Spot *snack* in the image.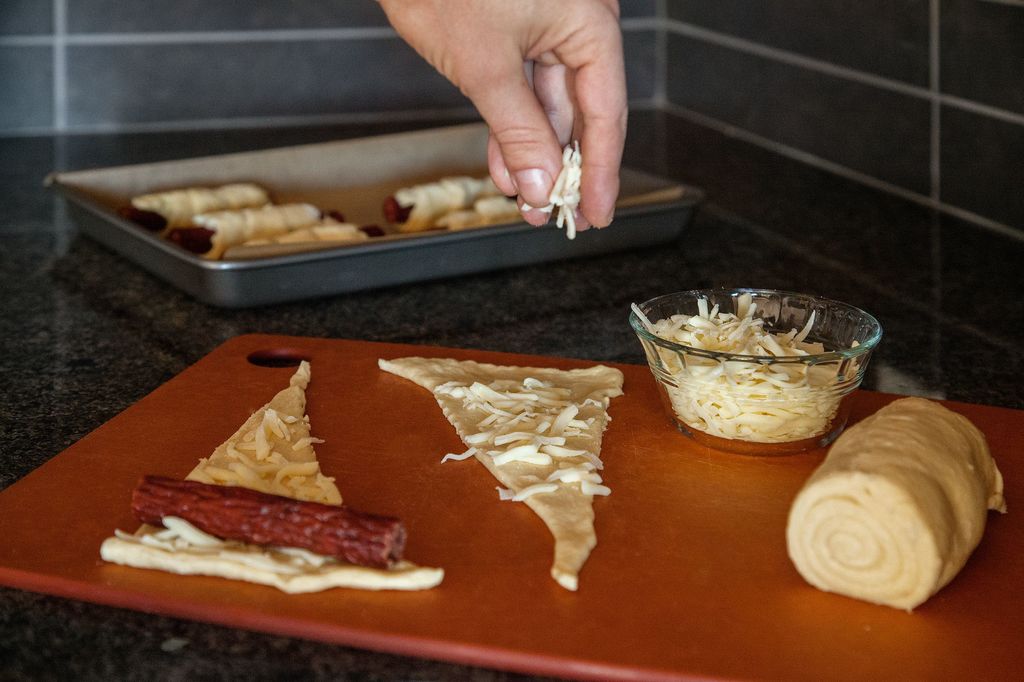
*snack* found at 381 353 634 599.
